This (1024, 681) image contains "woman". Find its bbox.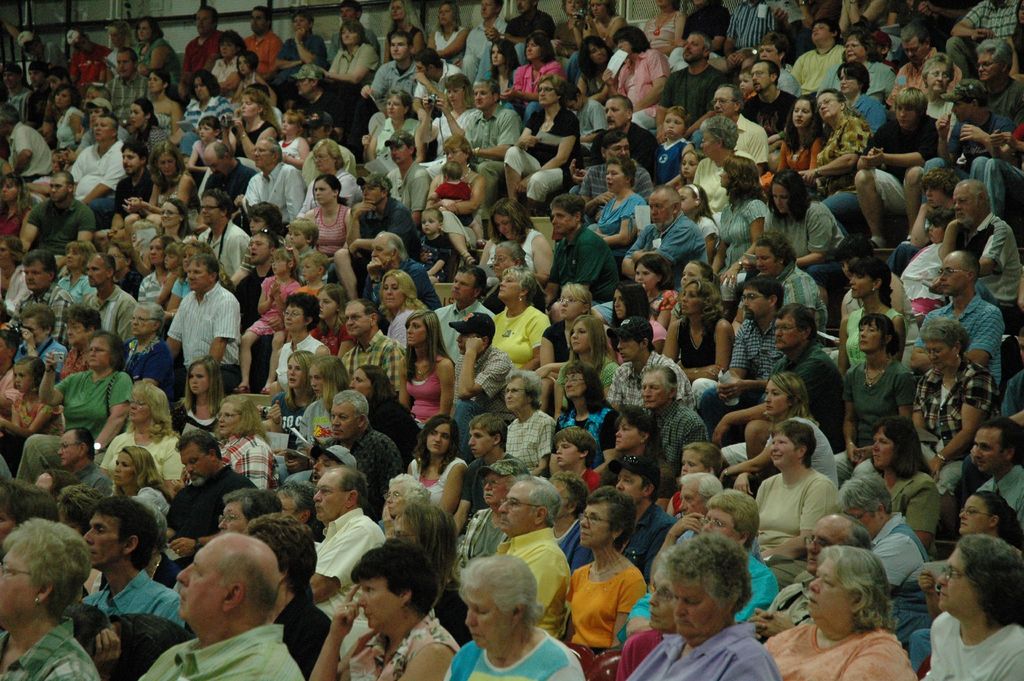
<bbox>124, 98, 173, 167</bbox>.
